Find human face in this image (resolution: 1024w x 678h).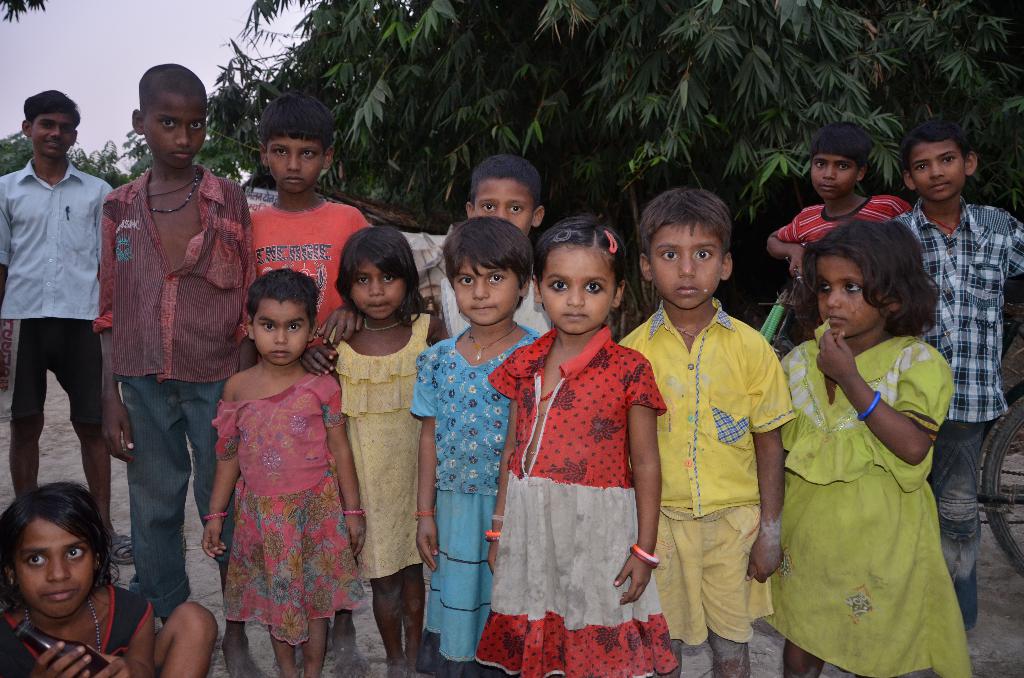
473 175 532 239.
